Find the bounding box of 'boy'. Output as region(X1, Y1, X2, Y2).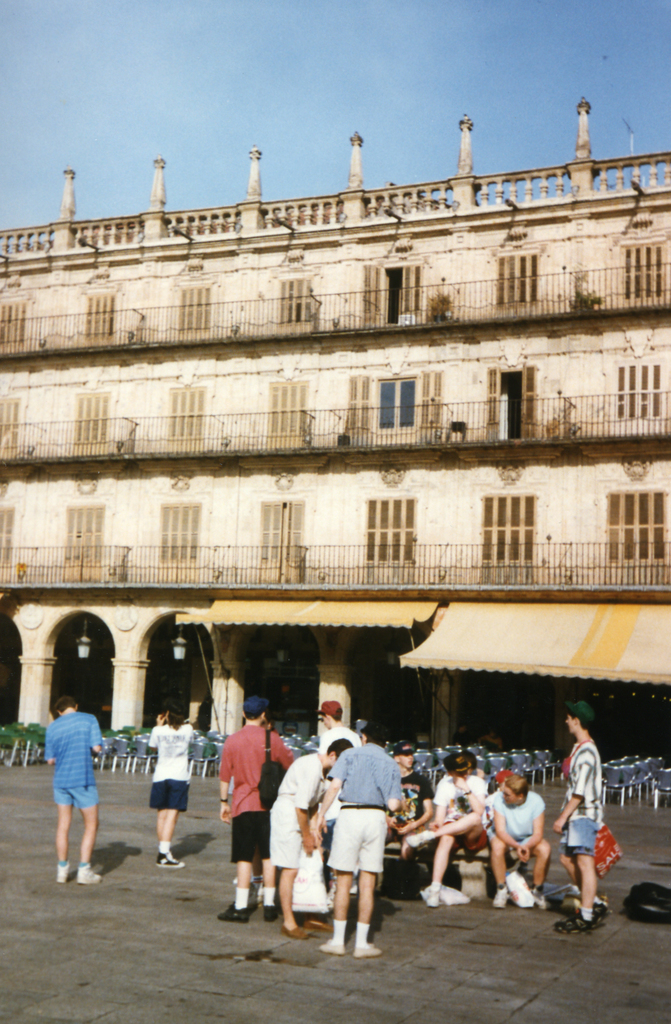
region(554, 701, 608, 933).
